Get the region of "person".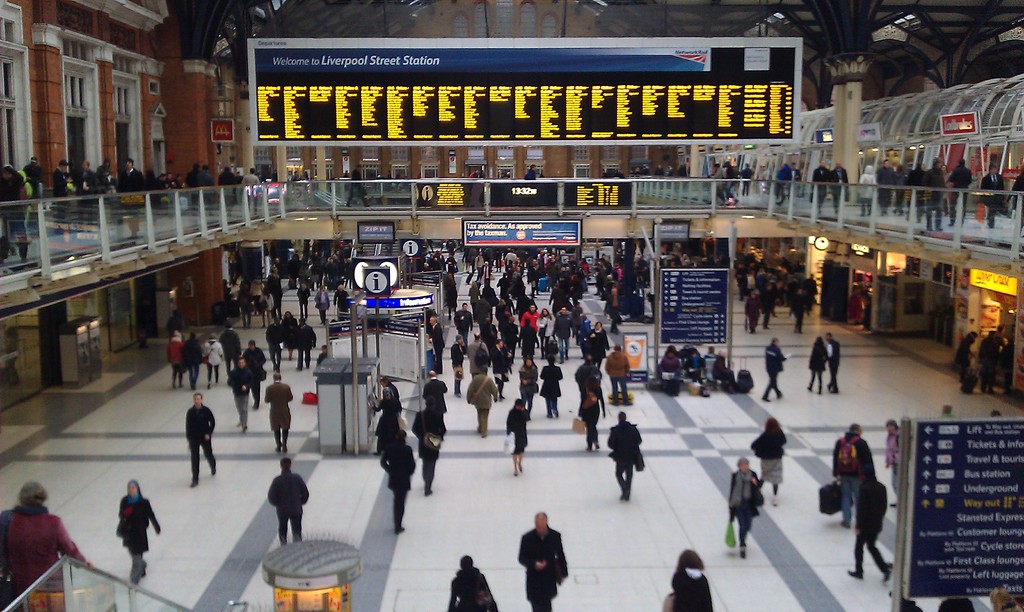
bbox=[742, 289, 758, 333].
